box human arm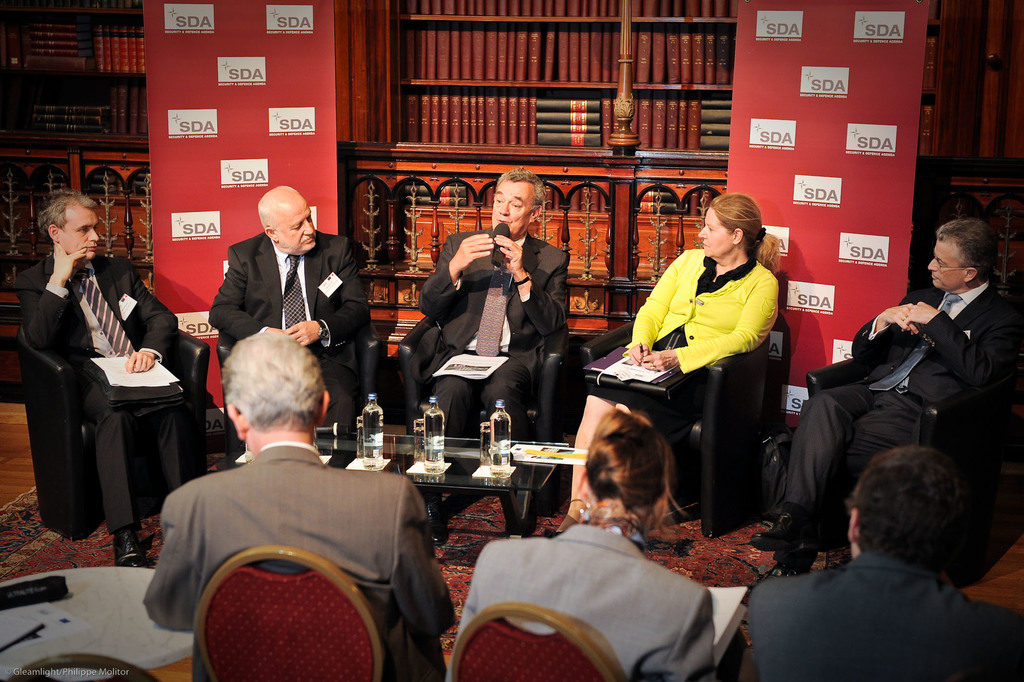
<box>493,230,572,340</box>
